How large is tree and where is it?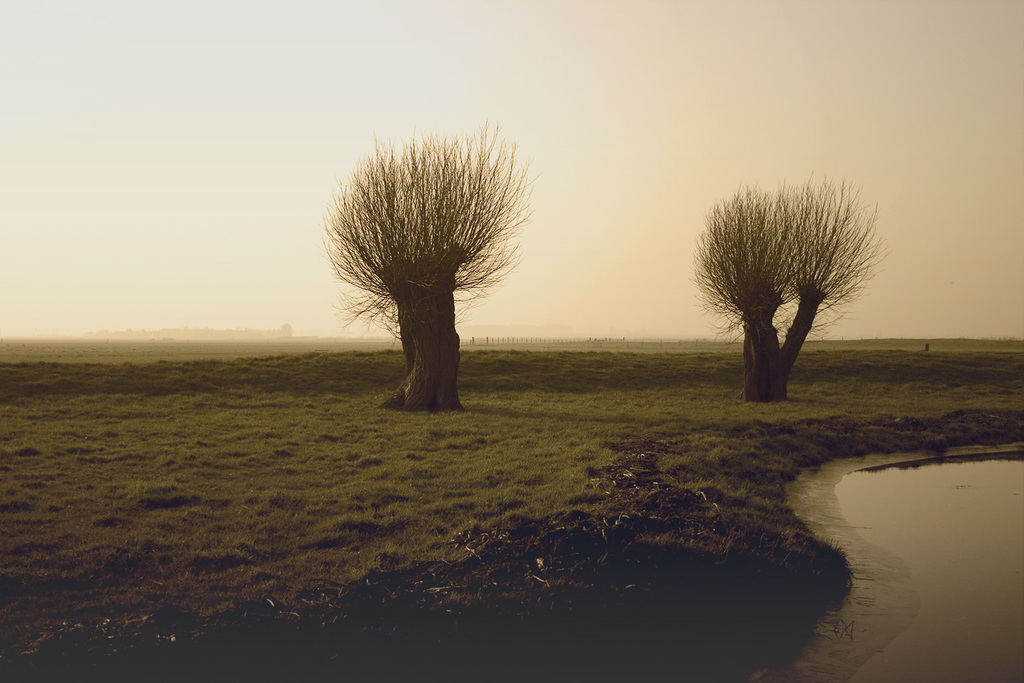
Bounding box: bbox=(686, 171, 874, 416).
